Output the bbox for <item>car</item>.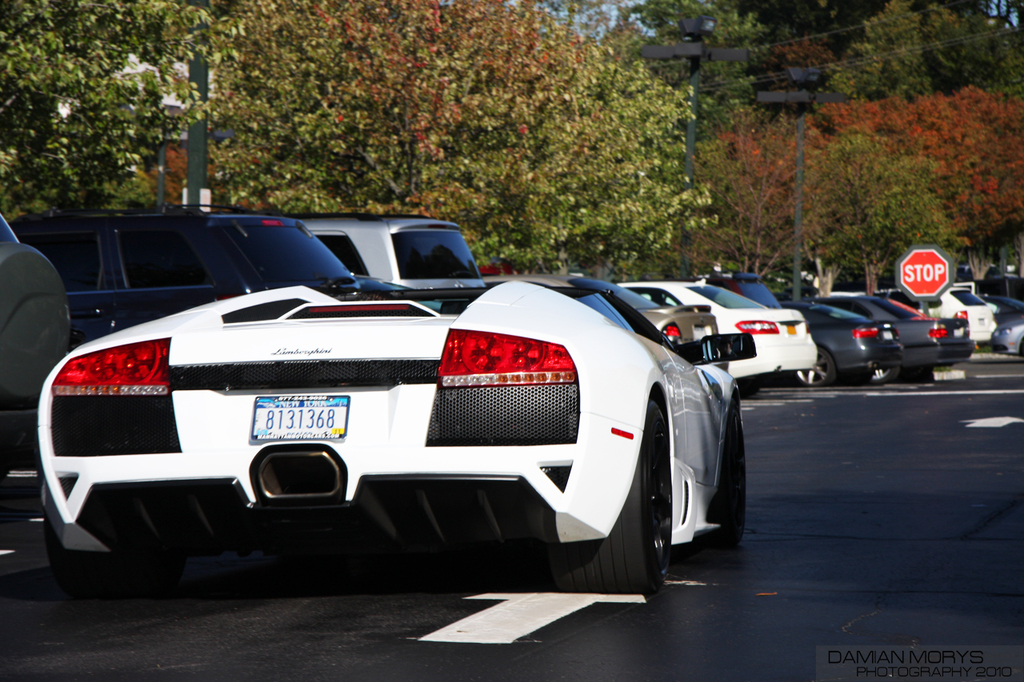
(x1=8, y1=202, x2=354, y2=357).
